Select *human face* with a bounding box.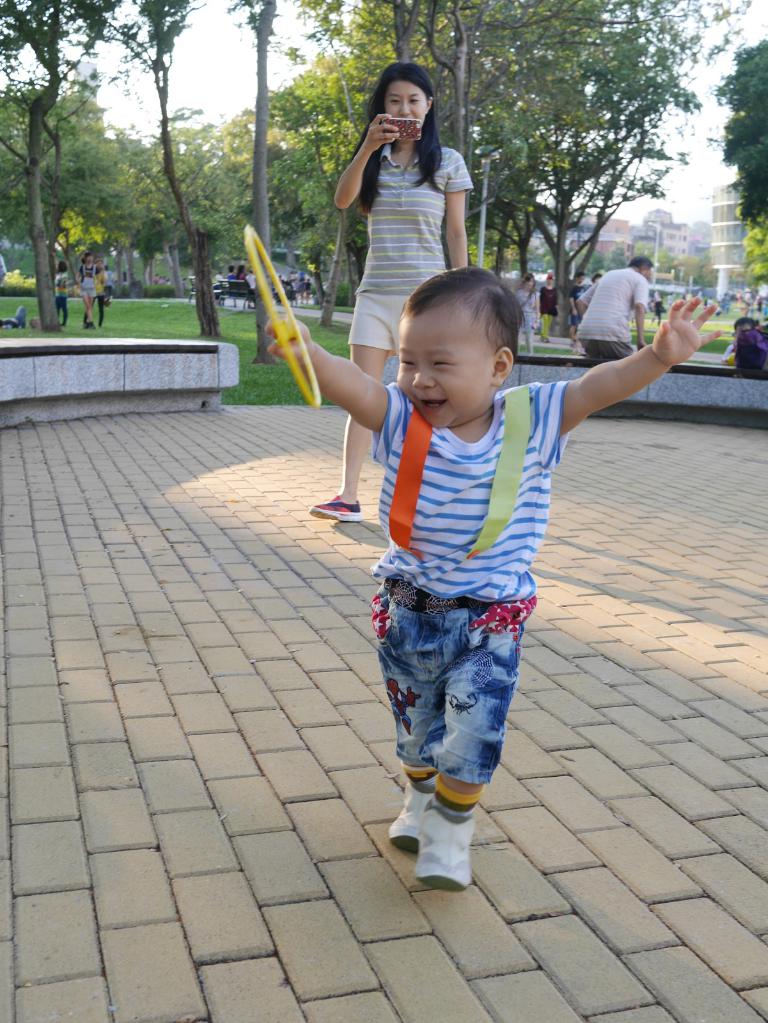
[389, 75, 428, 116].
